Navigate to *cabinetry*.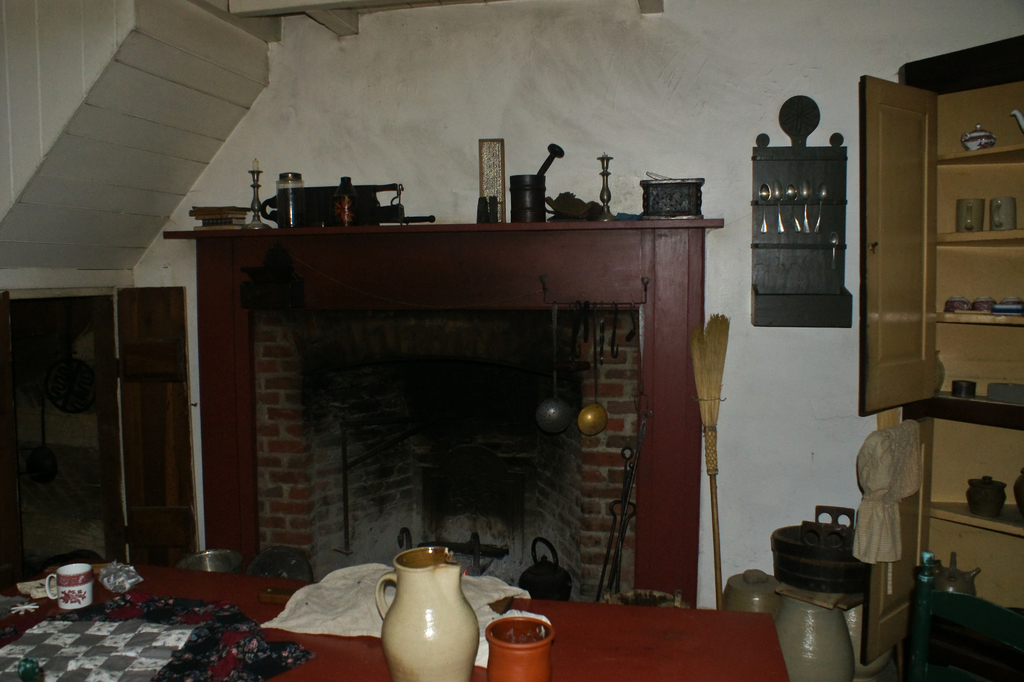
Navigation target: 855,398,1023,681.
